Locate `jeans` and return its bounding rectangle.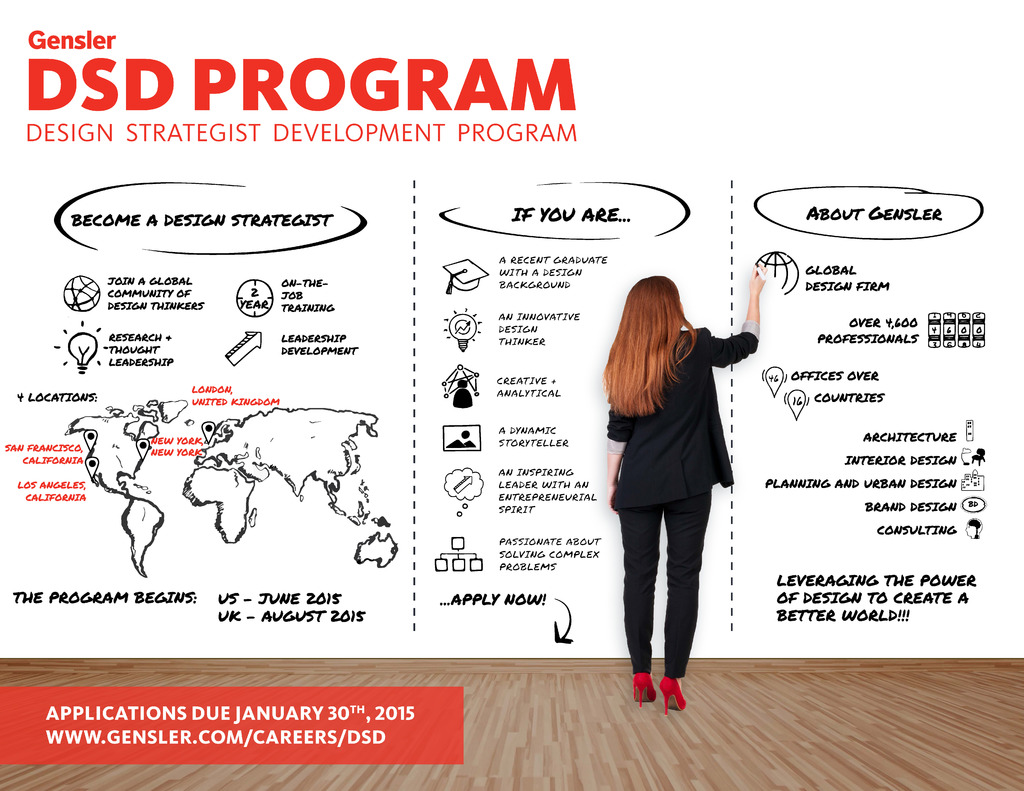
left=620, top=500, right=703, bottom=675.
